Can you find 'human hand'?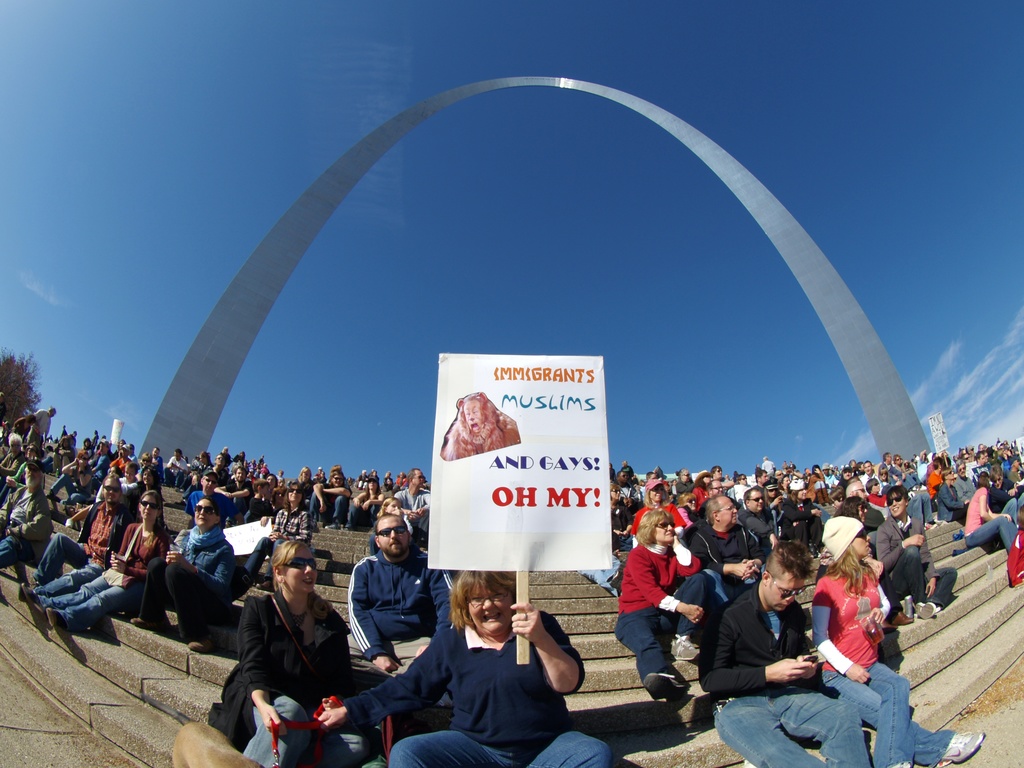
Yes, bounding box: box(71, 456, 78, 465).
